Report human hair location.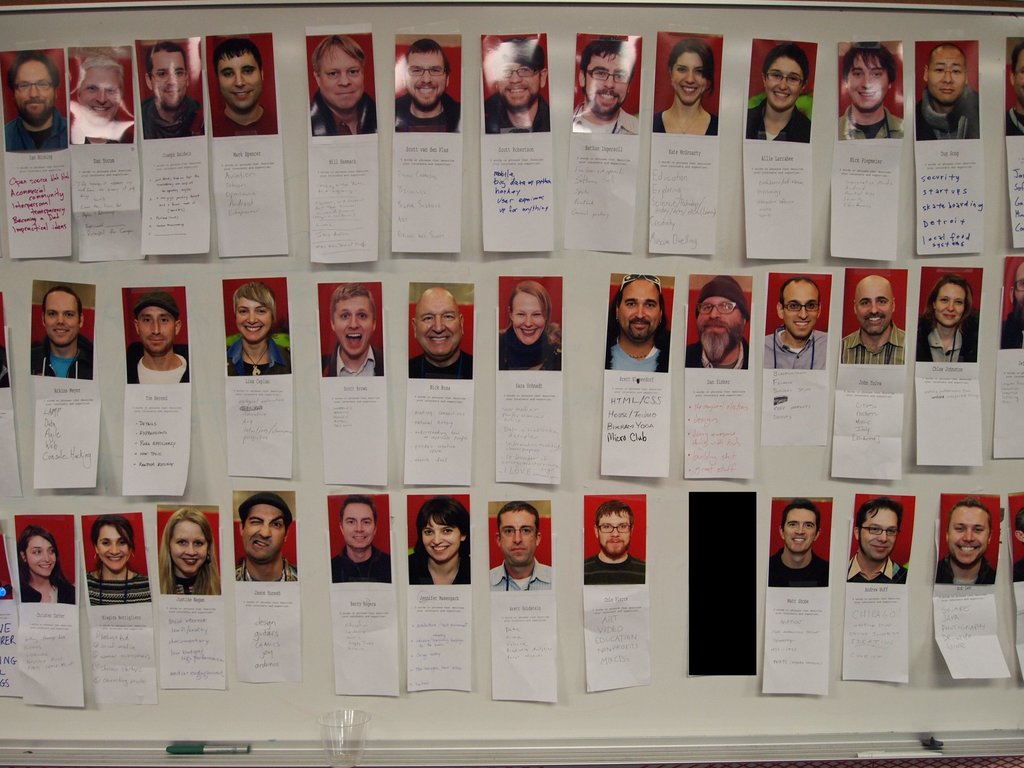
Report: 508 278 554 325.
